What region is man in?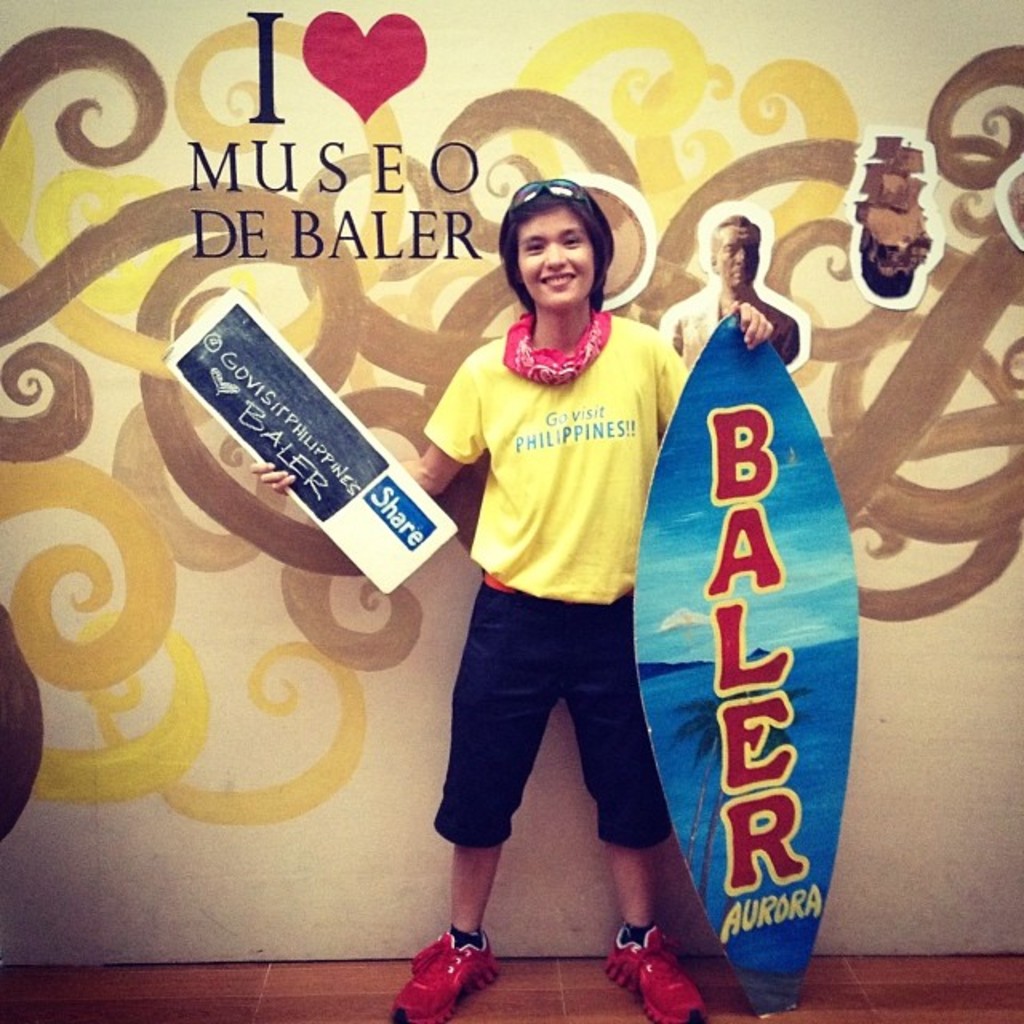
<box>664,211,792,363</box>.
